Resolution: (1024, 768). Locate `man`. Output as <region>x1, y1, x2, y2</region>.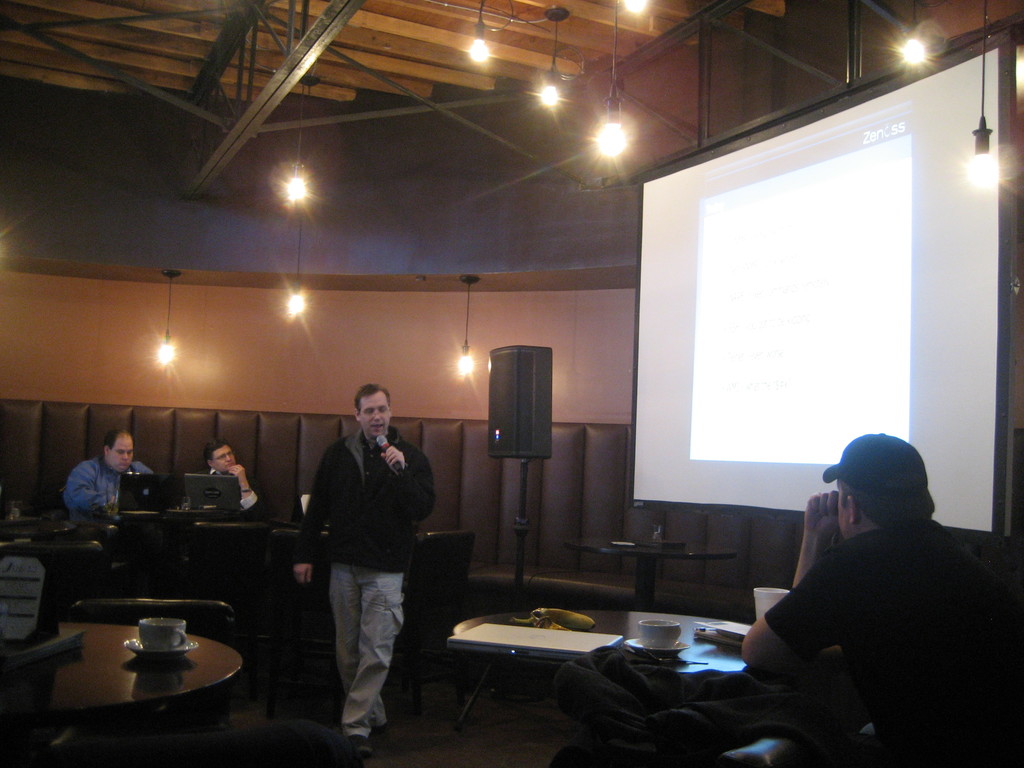
<region>295, 381, 453, 745</region>.
